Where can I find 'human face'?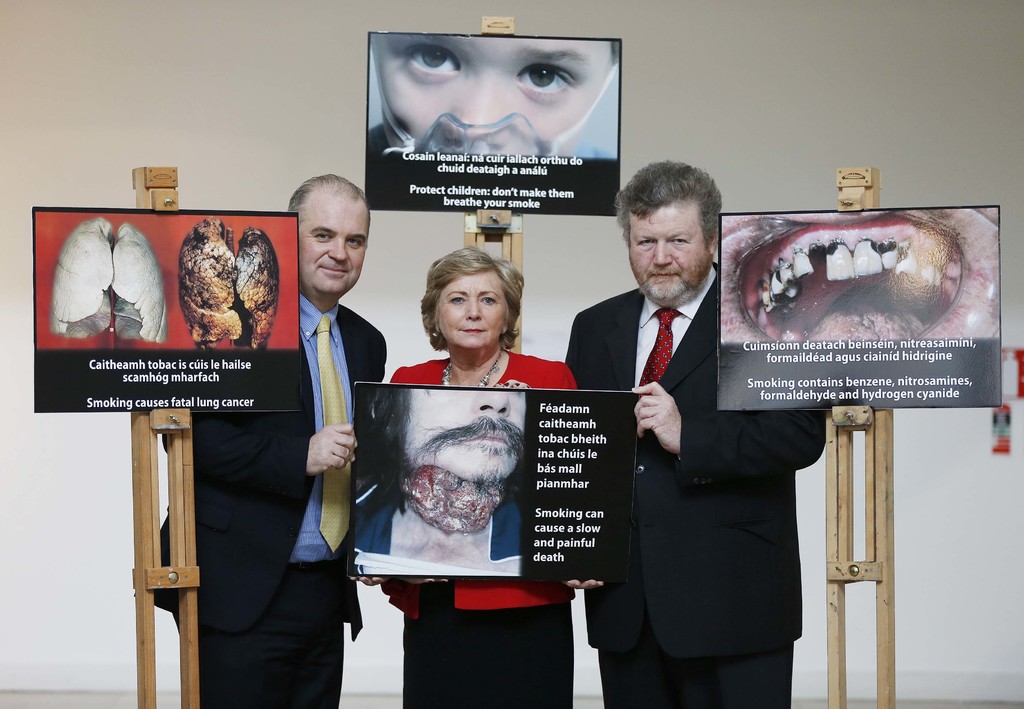
You can find it at [x1=438, y1=265, x2=507, y2=356].
